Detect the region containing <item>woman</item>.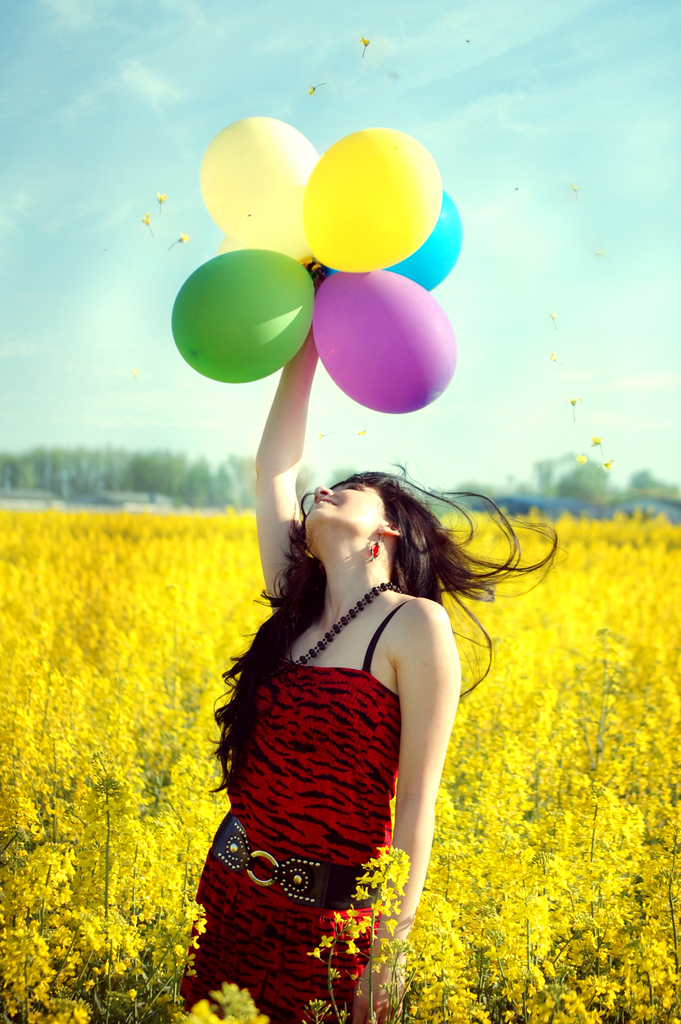
197/407/498/988.
